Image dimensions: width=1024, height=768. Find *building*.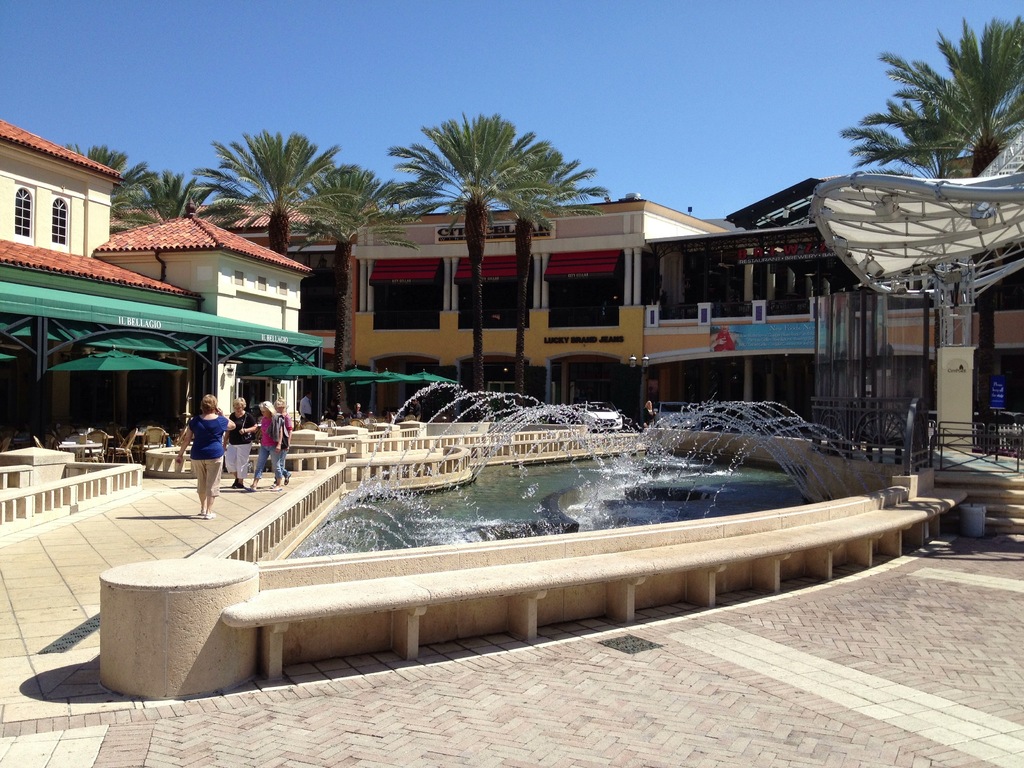
[x1=643, y1=172, x2=1023, y2=410].
